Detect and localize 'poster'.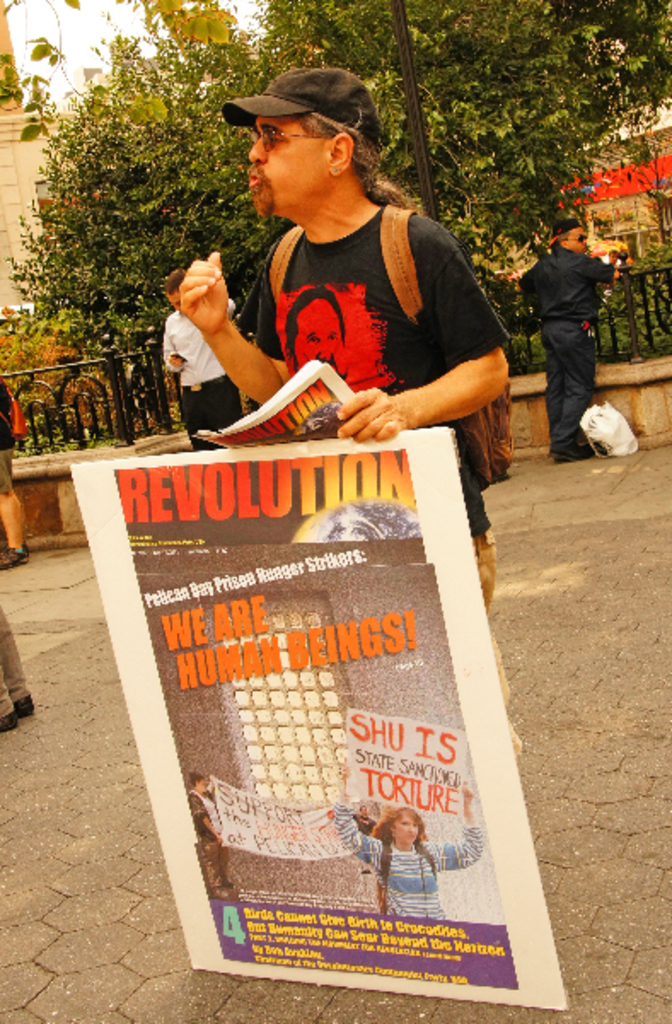
Localized at detection(116, 451, 518, 985).
